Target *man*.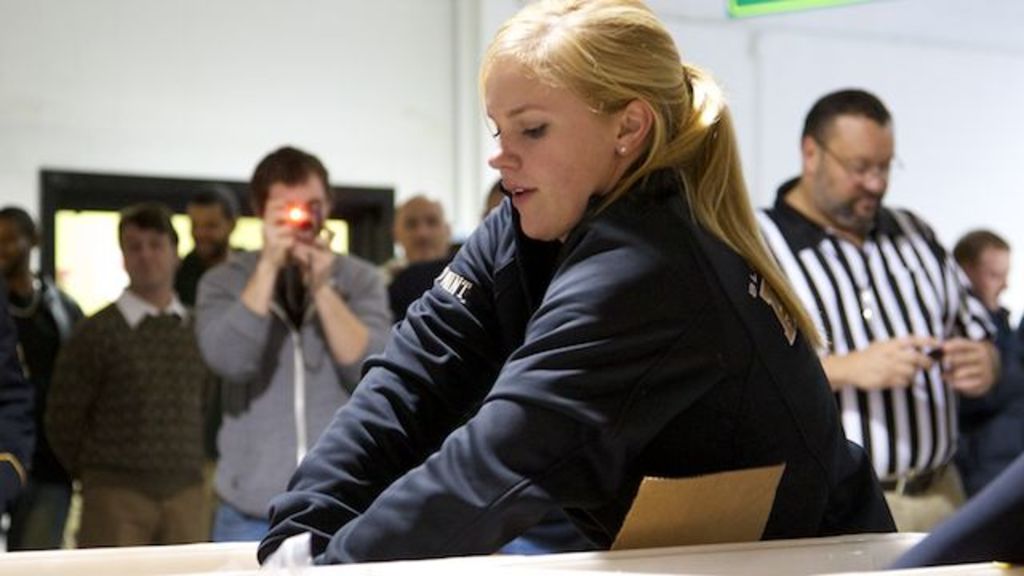
Target region: [0,198,85,550].
